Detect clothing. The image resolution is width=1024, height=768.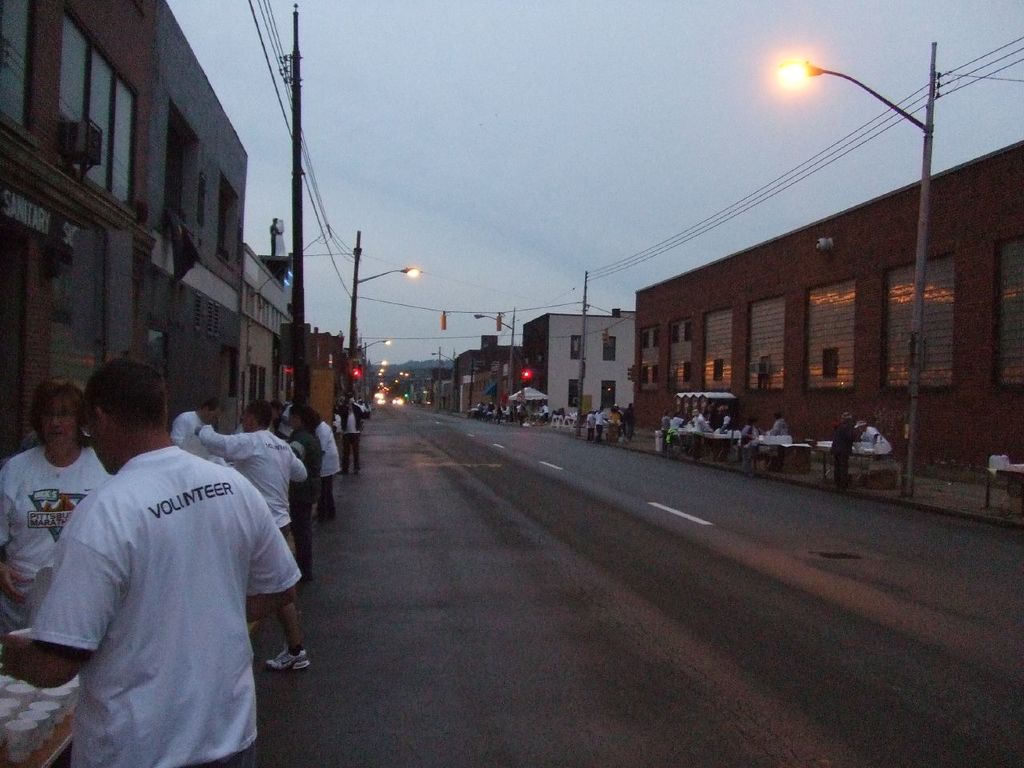
pyautogui.locateOnScreen(200, 420, 304, 540).
